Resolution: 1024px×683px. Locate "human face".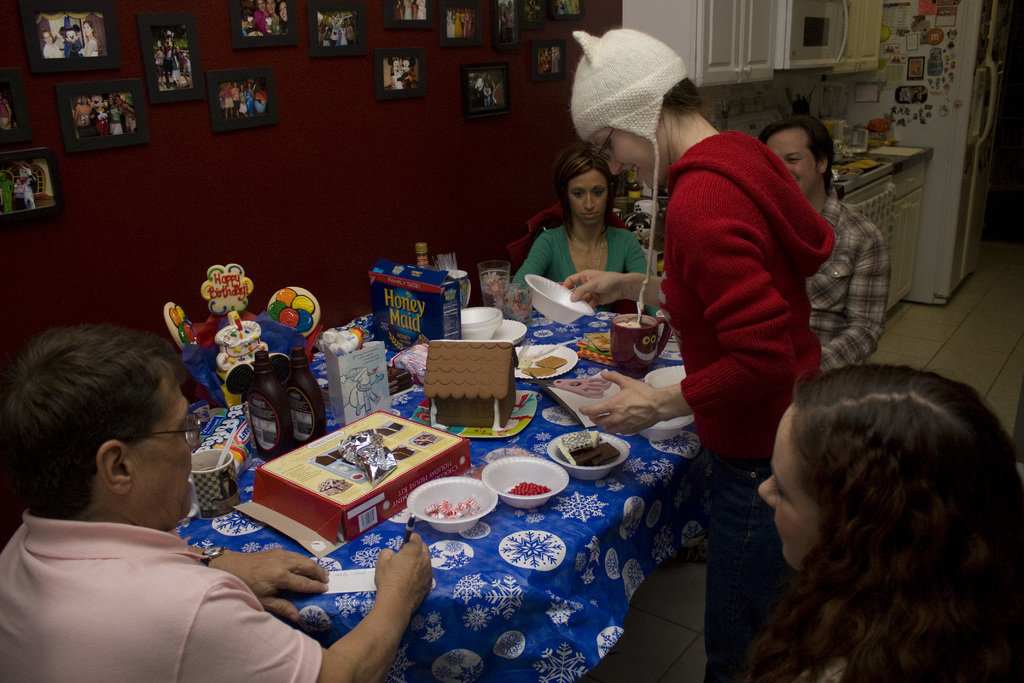
[left=595, top=135, right=651, bottom=194].
